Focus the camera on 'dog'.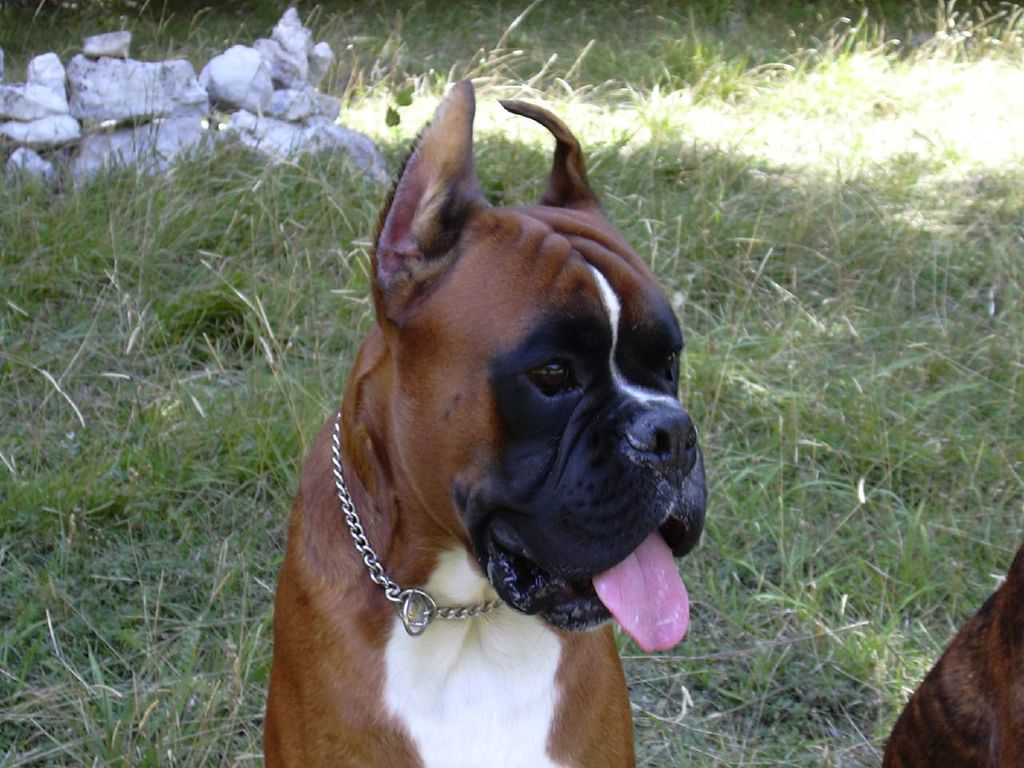
Focus region: 264:78:712:767.
